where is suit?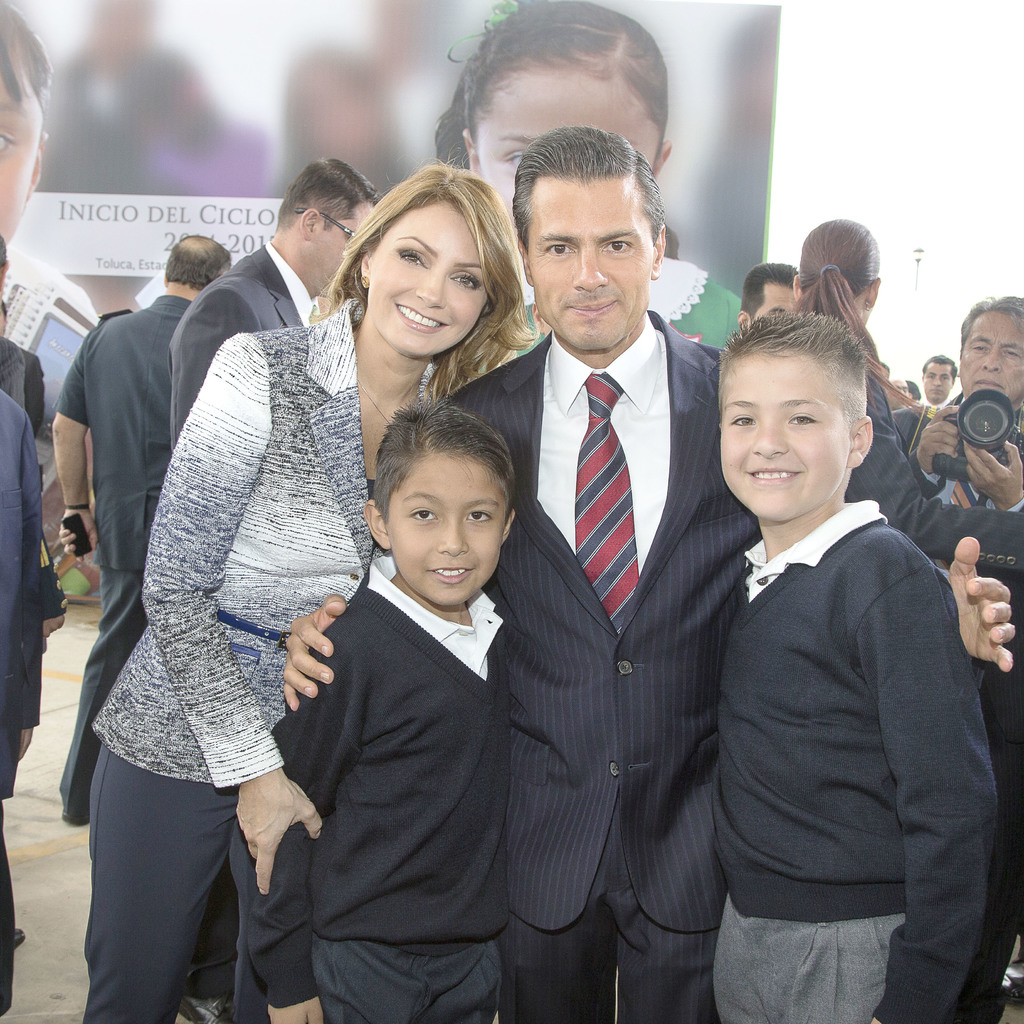
bbox=[339, 270, 679, 944].
